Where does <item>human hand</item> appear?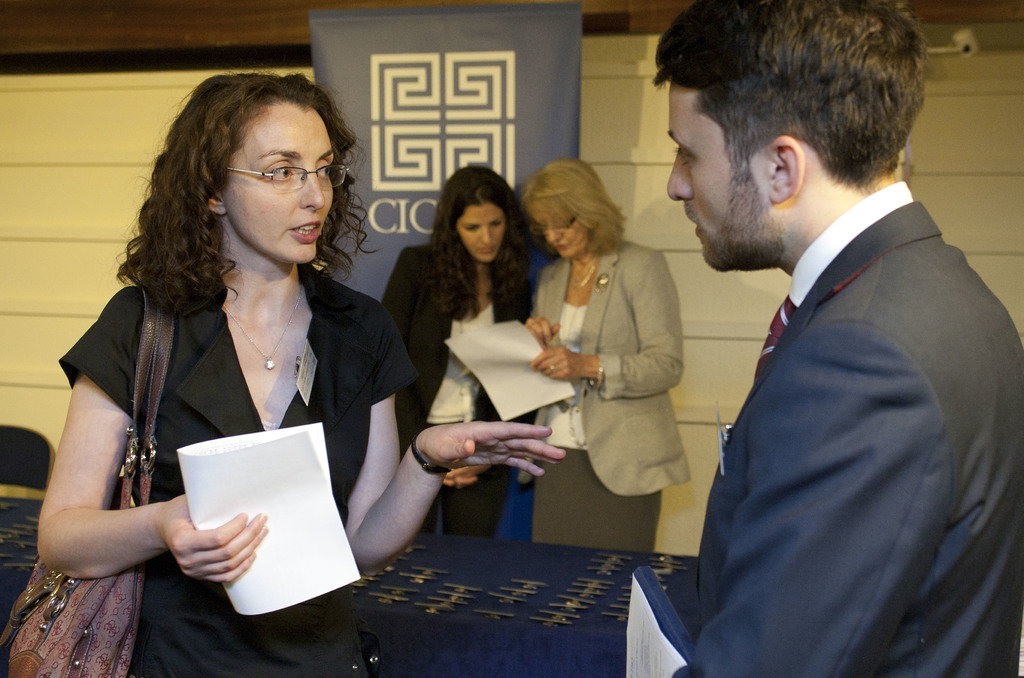
Appears at (522, 315, 561, 346).
